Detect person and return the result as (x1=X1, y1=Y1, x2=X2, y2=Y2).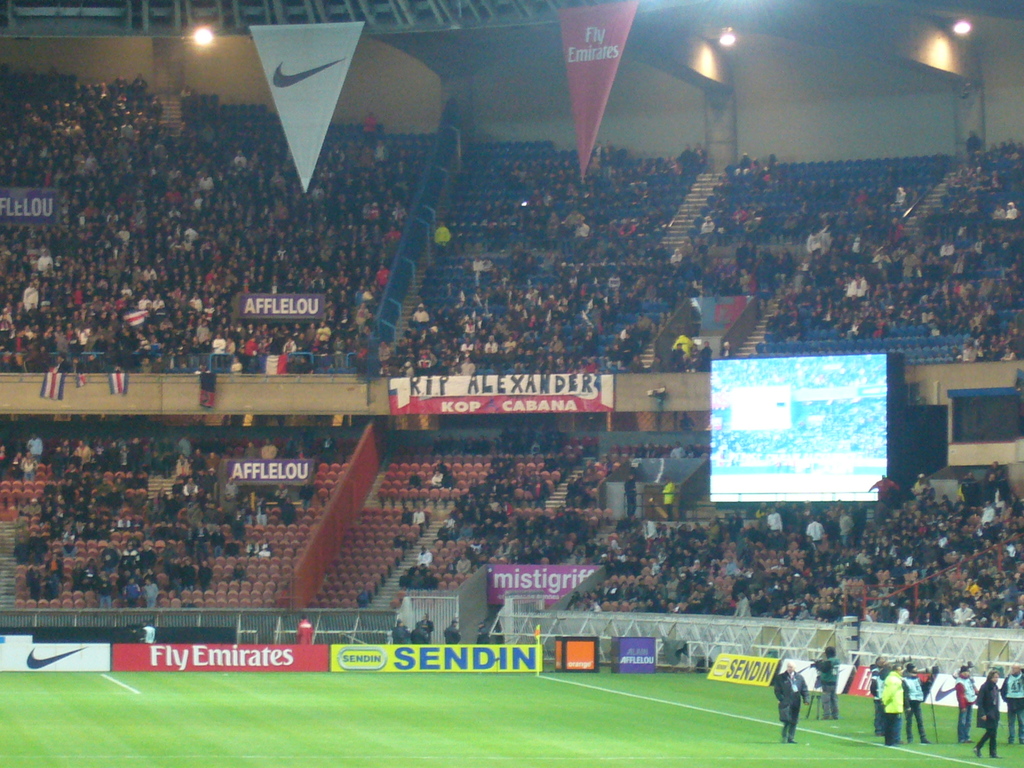
(x1=964, y1=134, x2=986, y2=169).
